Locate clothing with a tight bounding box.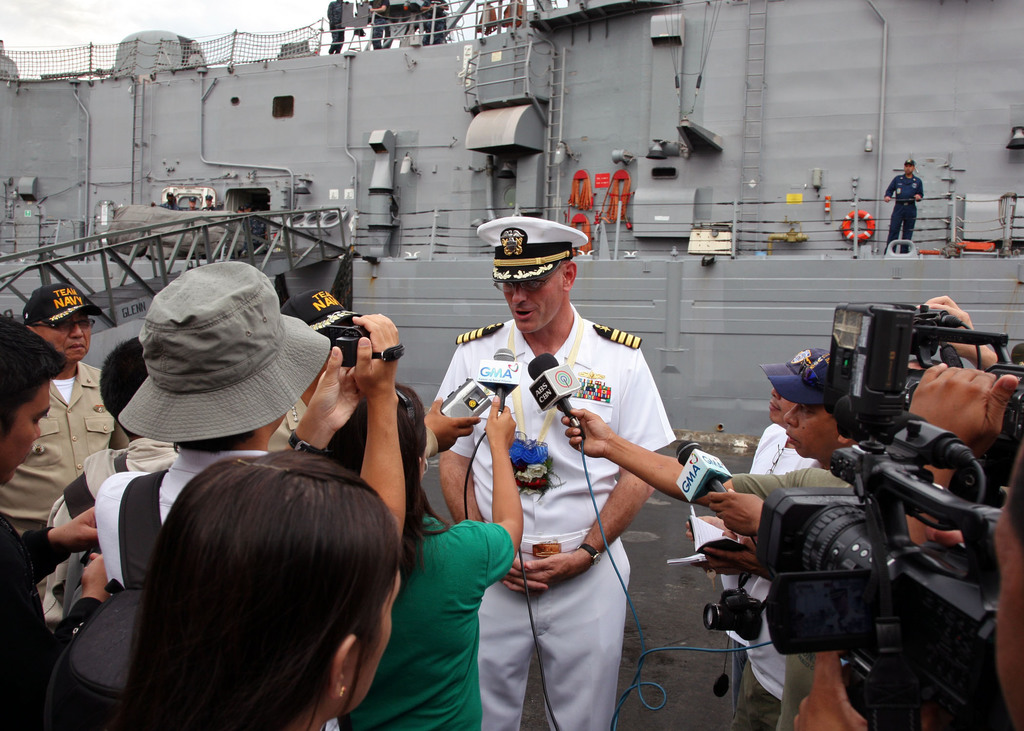
[x1=479, y1=296, x2=659, y2=687].
